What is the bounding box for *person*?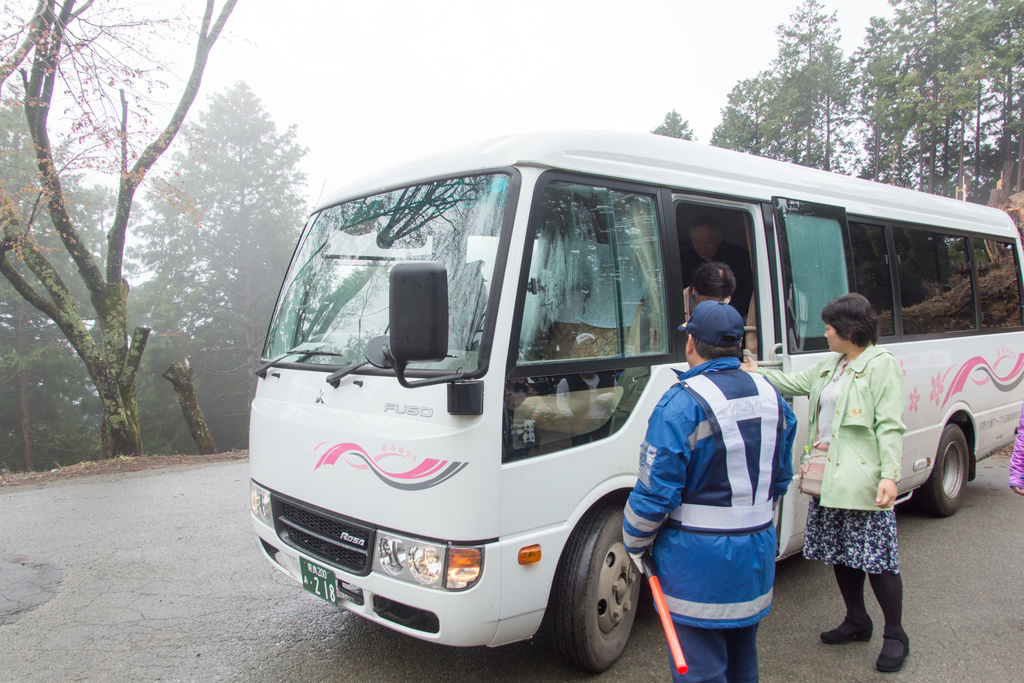
BBox(620, 300, 797, 682).
